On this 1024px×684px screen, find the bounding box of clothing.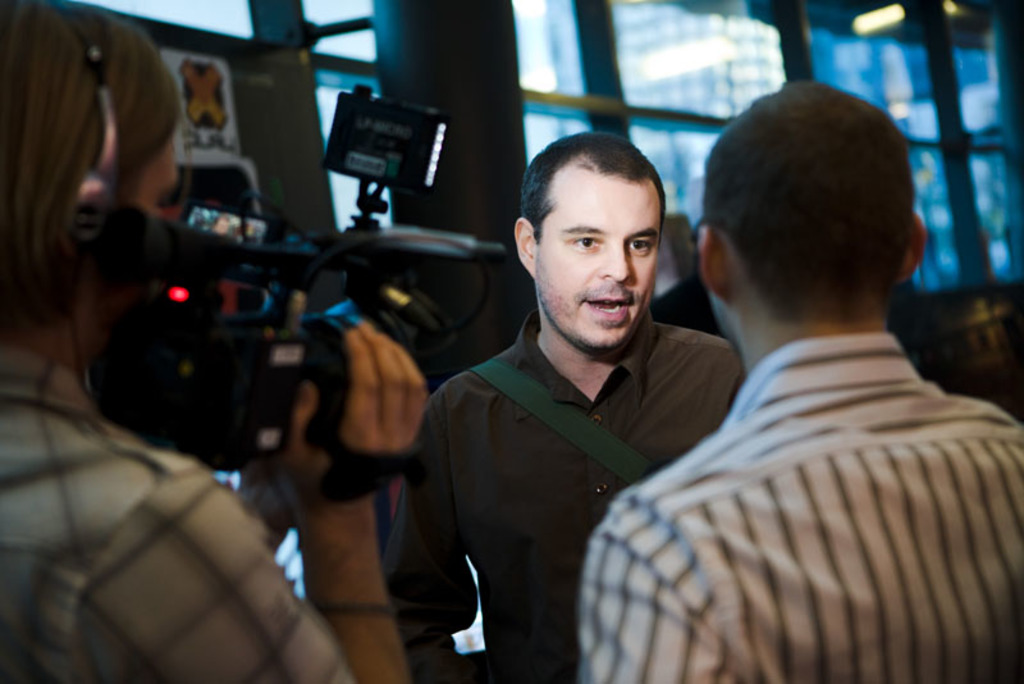
Bounding box: 0,356,366,683.
